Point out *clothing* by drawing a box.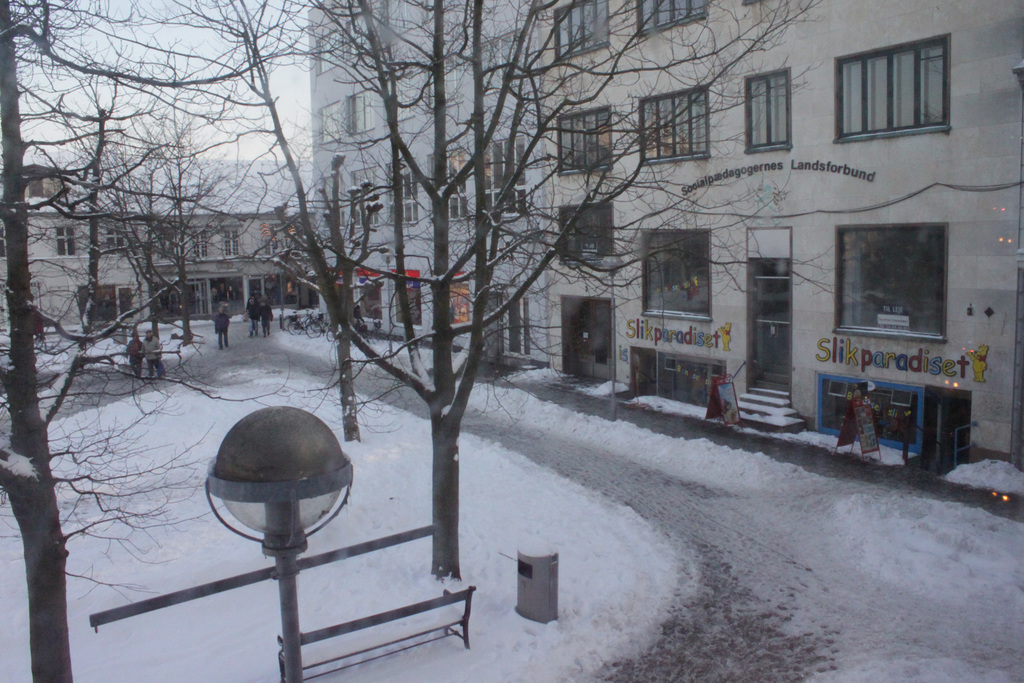
(left=126, top=341, right=146, bottom=373).
